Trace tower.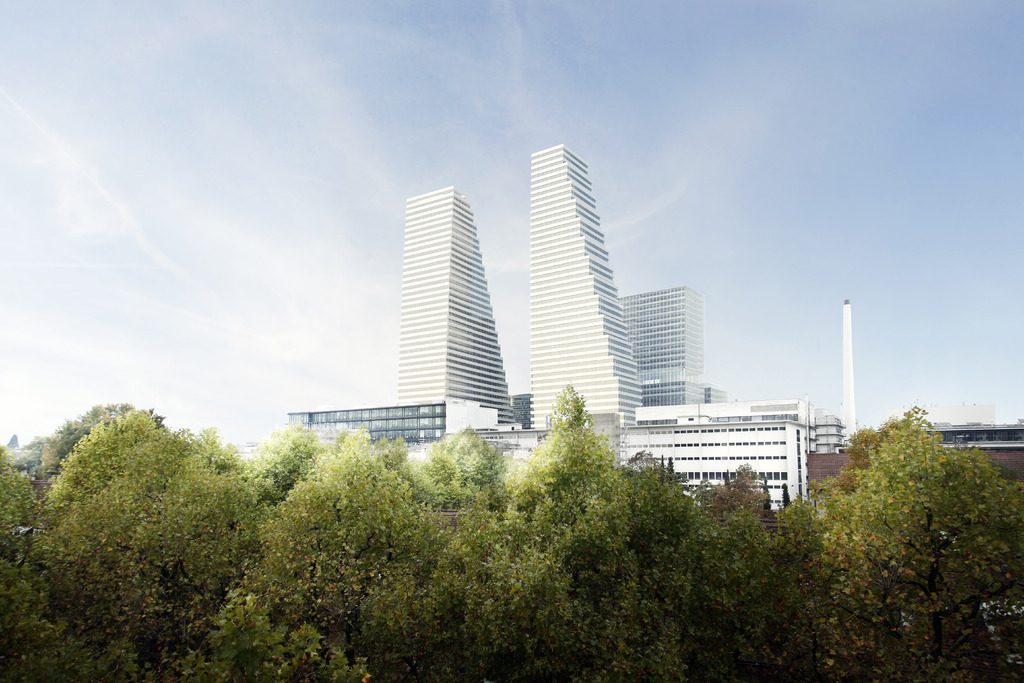
Traced to <bbox>499, 117, 678, 438</bbox>.
